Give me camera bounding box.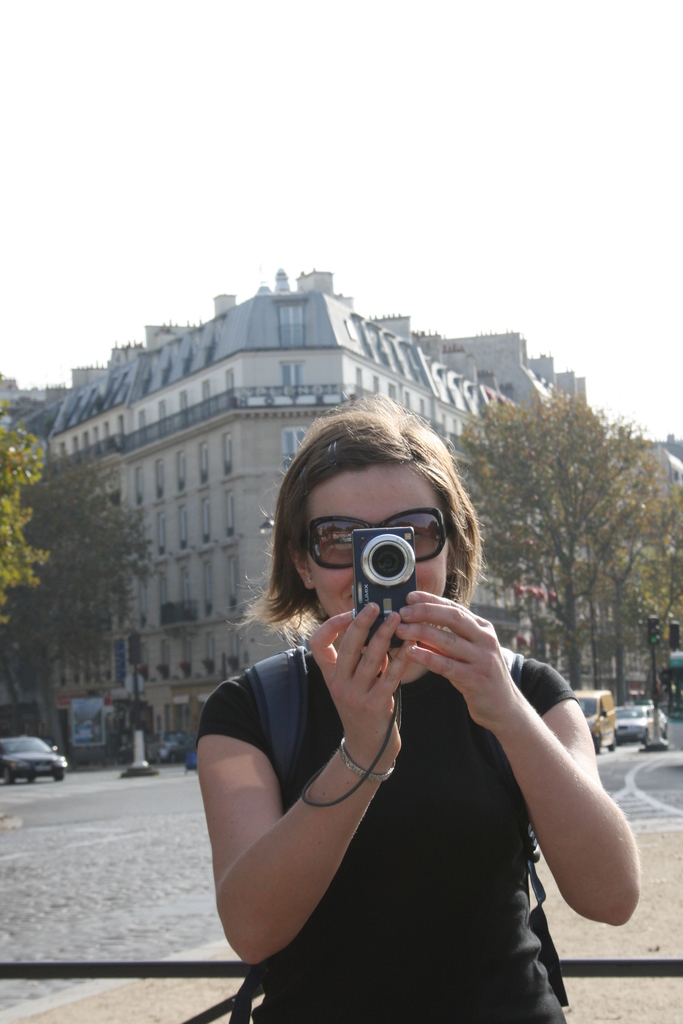
<bbox>349, 531, 424, 646</bbox>.
